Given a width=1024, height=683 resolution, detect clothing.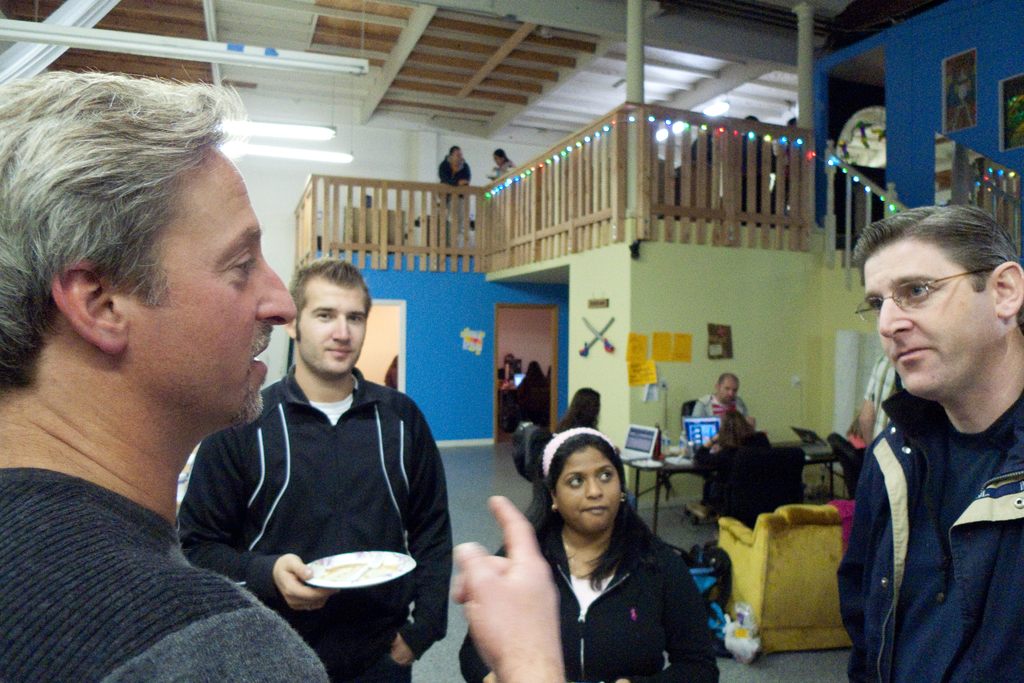
177, 361, 453, 682.
